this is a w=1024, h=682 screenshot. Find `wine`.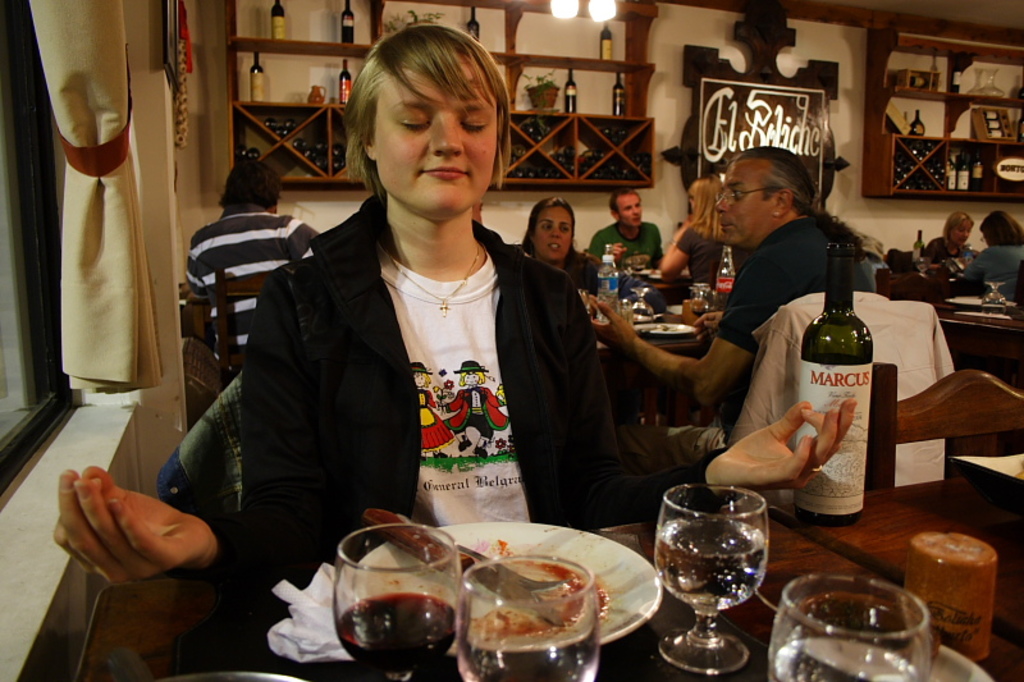
Bounding box: [x1=562, y1=69, x2=575, y2=113].
